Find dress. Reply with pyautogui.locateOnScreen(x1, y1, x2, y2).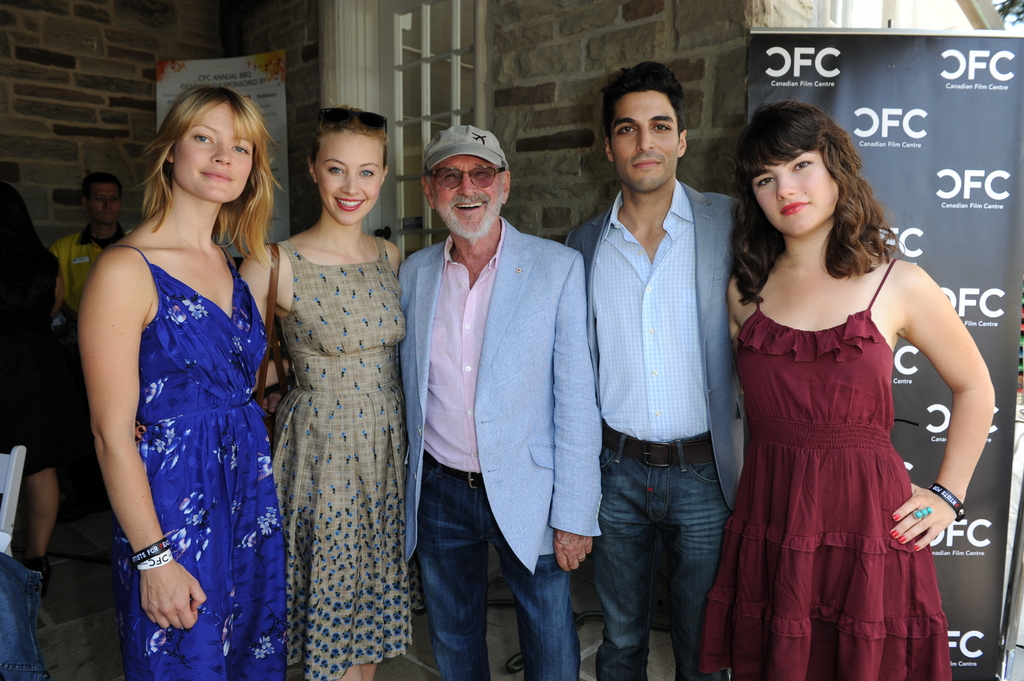
pyautogui.locateOnScreen(694, 255, 954, 680).
